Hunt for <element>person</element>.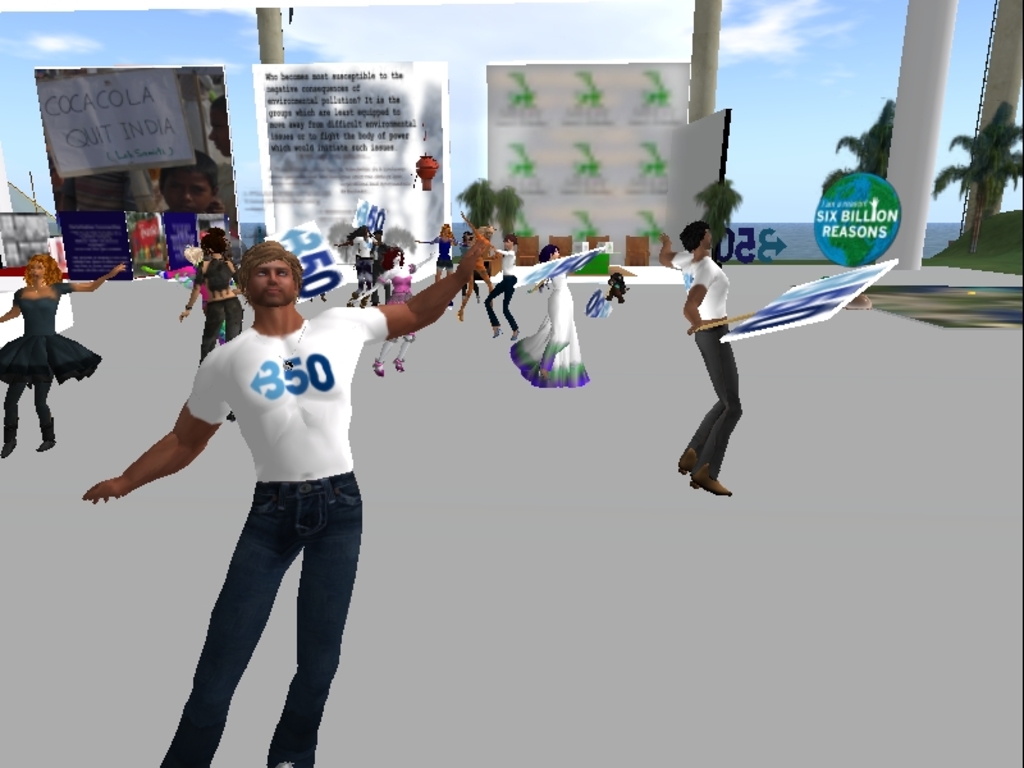
Hunted down at left=480, top=232, right=518, bottom=342.
